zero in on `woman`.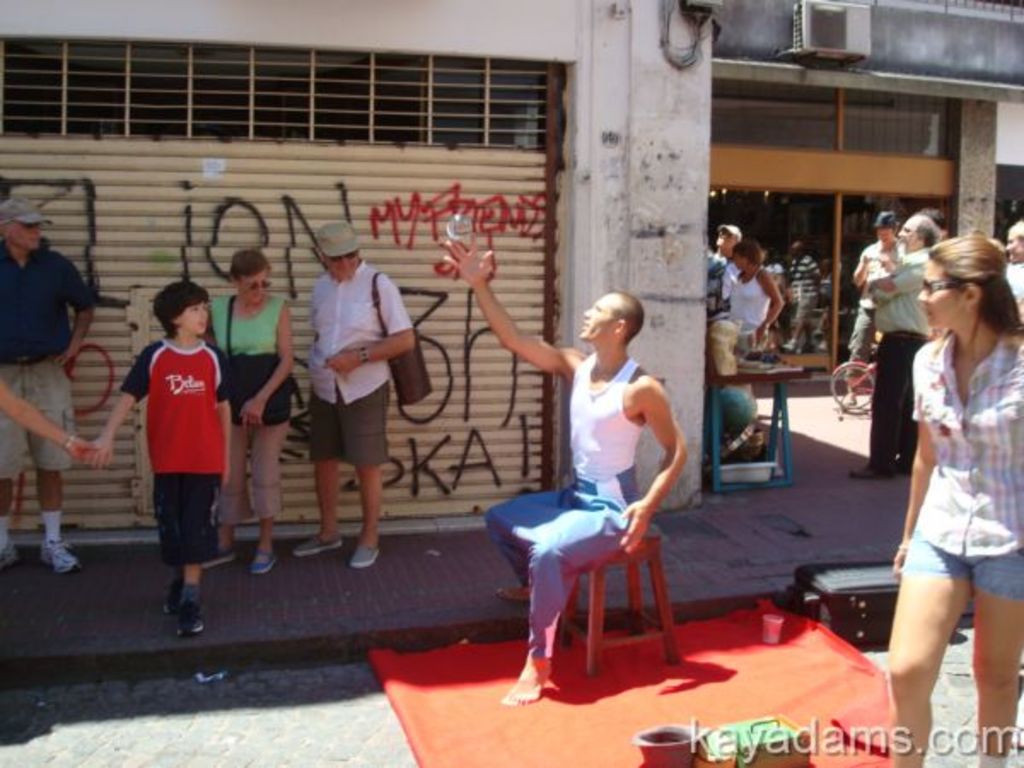
Zeroed in: bbox=(201, 249, 294, 573).
